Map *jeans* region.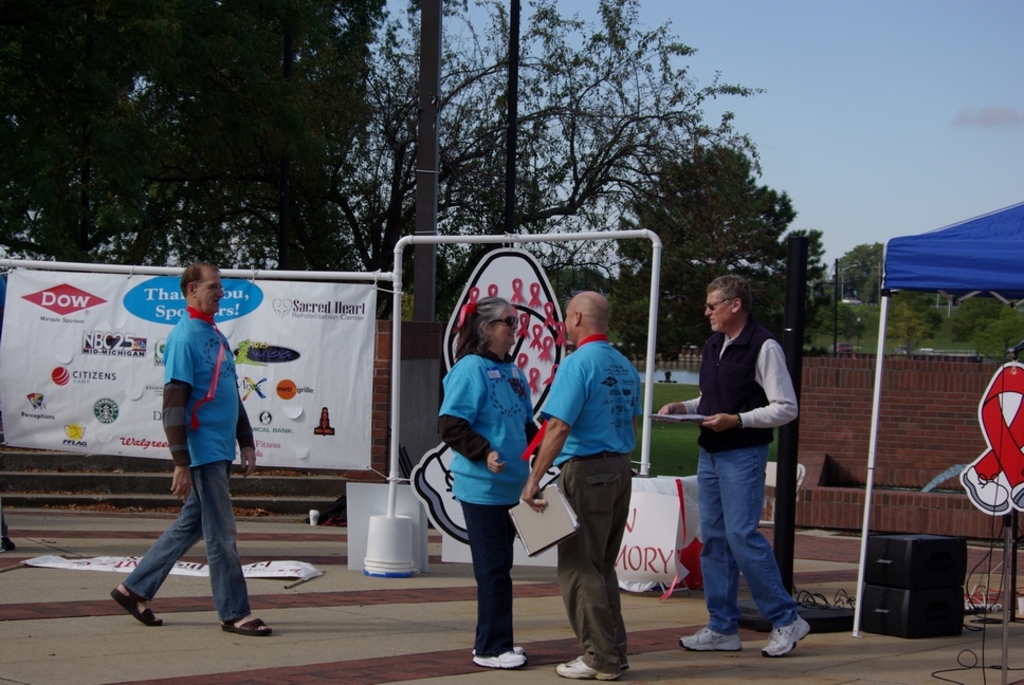
Mapped to pyautogui.locateOnScreen(454, 502, 516, 653).
